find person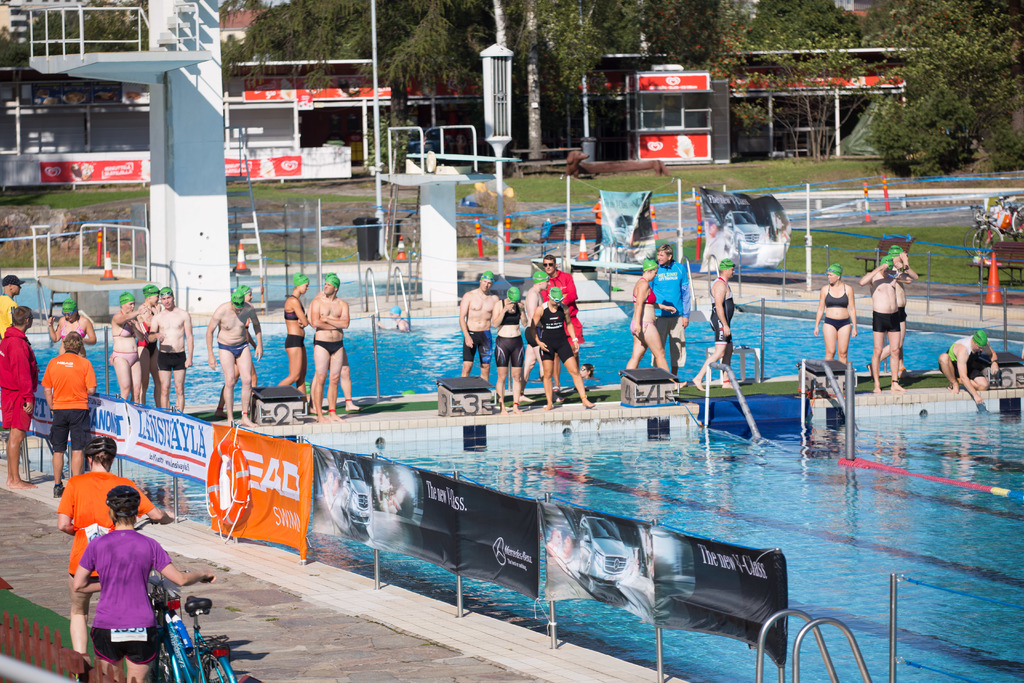
x1=46, y1=301, x2=100, y2=361
